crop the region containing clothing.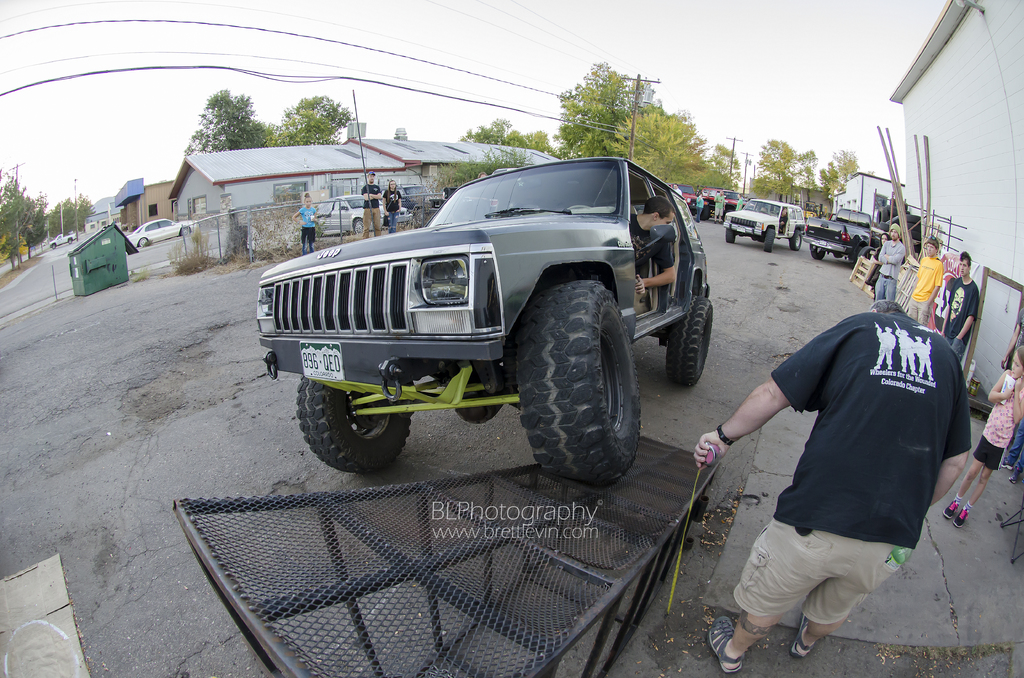
Crop region: pyautogui.locateOnScreen(778, 216, 787, 233).
